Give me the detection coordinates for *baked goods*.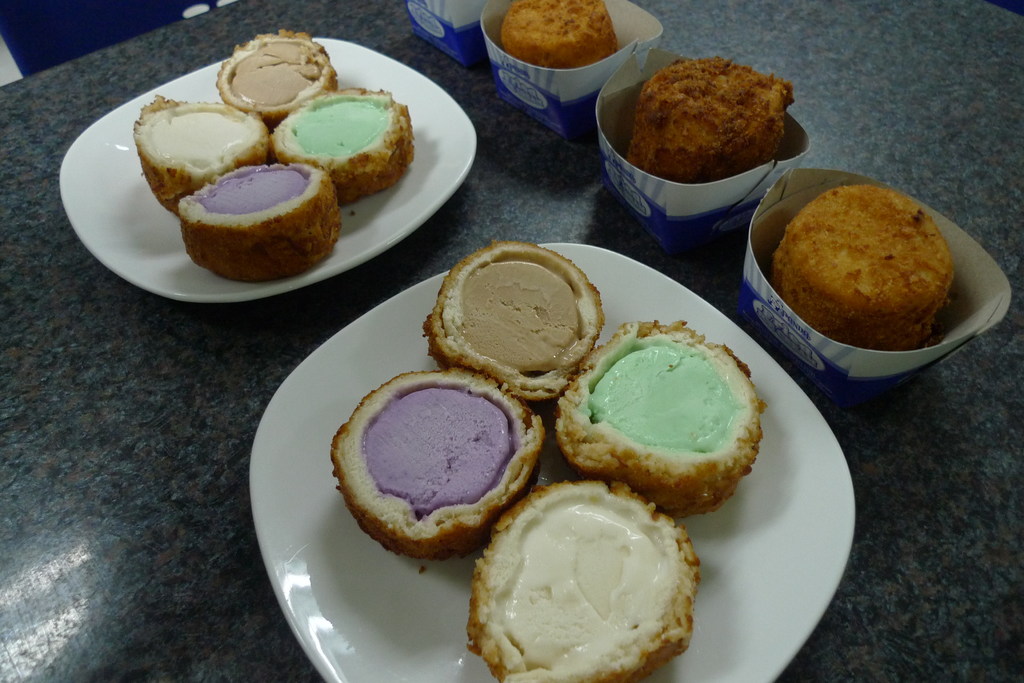
[269, 84, 417, 207].
